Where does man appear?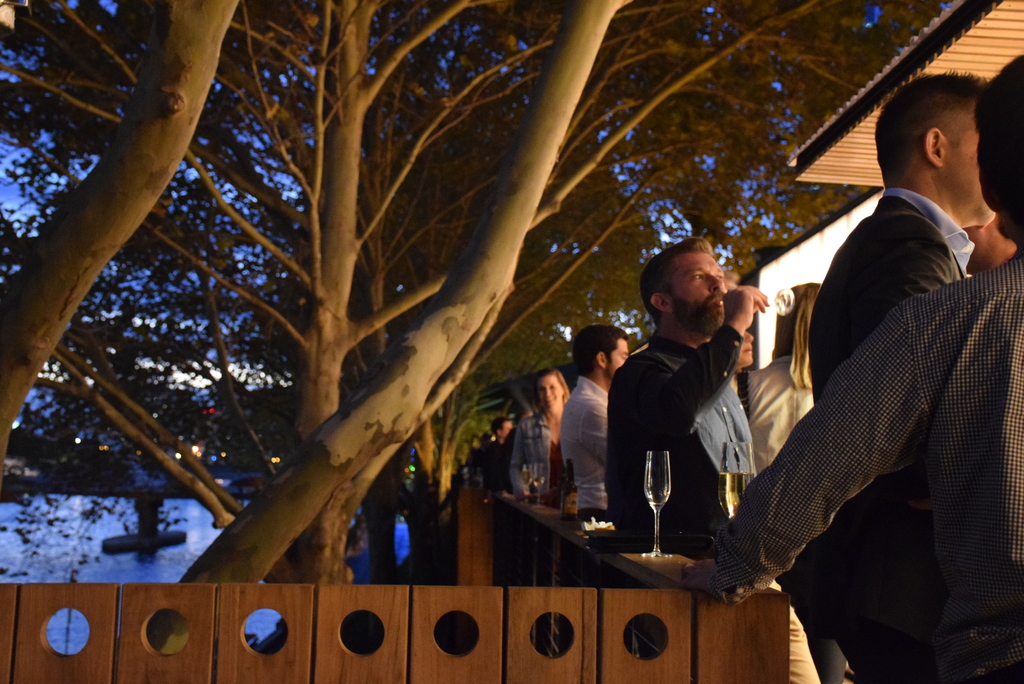
Appears at (left=556, top=322, right=630, bottom=534).
